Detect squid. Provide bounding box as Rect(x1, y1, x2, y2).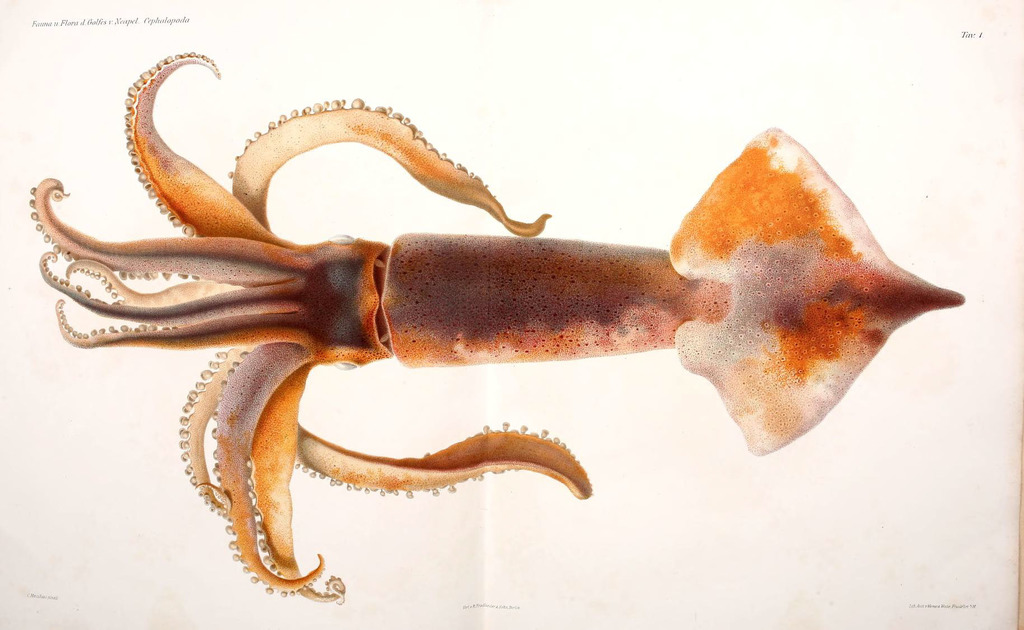
Rect(41, 52, 970, 597).
